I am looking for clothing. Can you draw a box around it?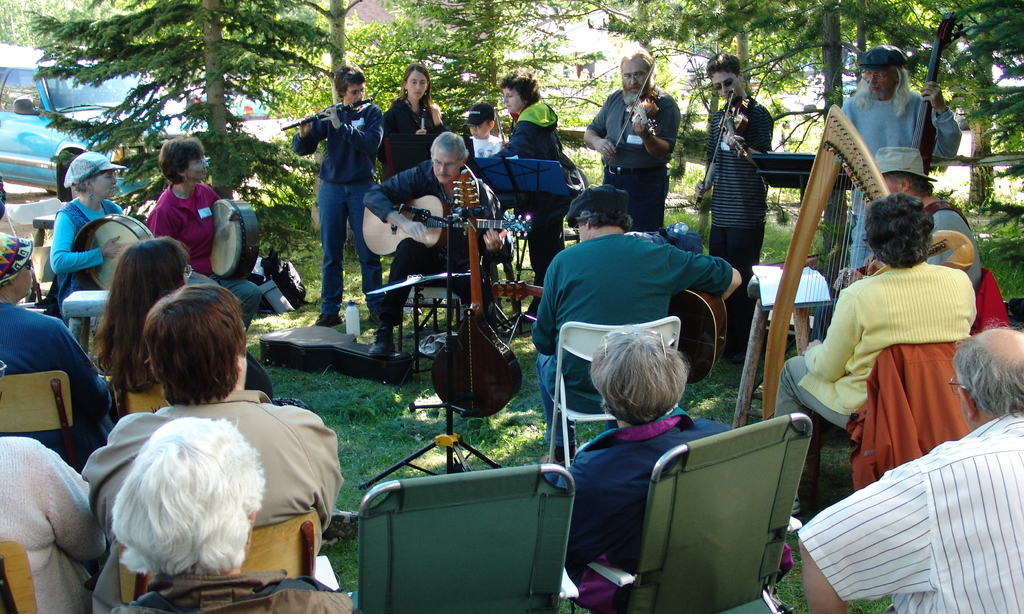
Sure, the bounding box is x1=843 y1=200 x2=975 y2=271.
